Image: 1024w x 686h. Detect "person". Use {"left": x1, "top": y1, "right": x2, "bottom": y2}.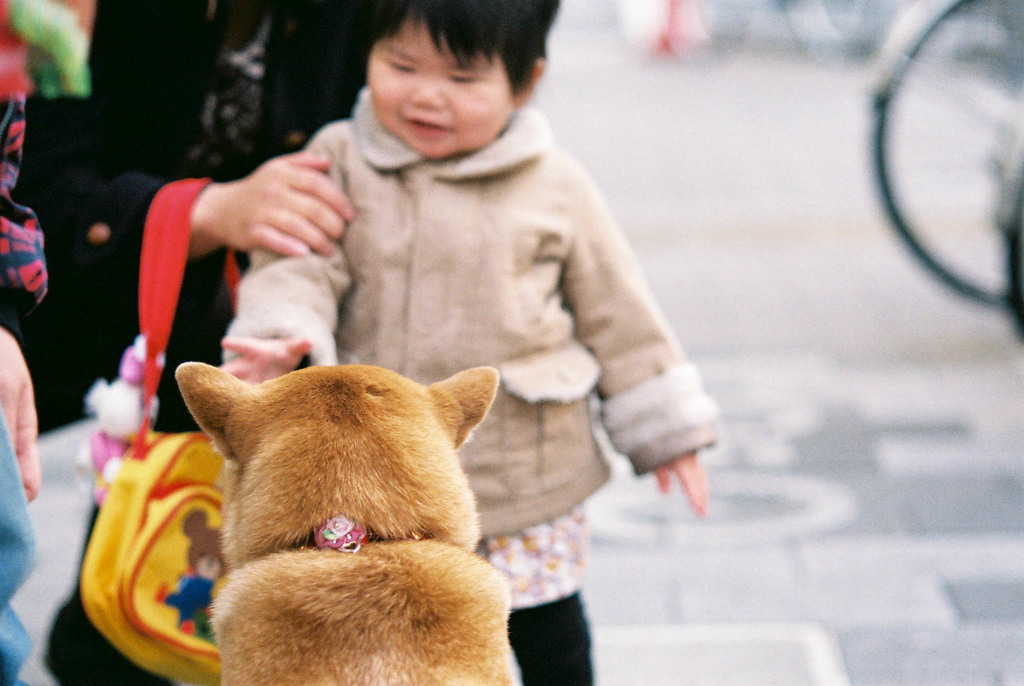
{"left": 0, "top": 0, "right": 49, "bottom": 685}.
